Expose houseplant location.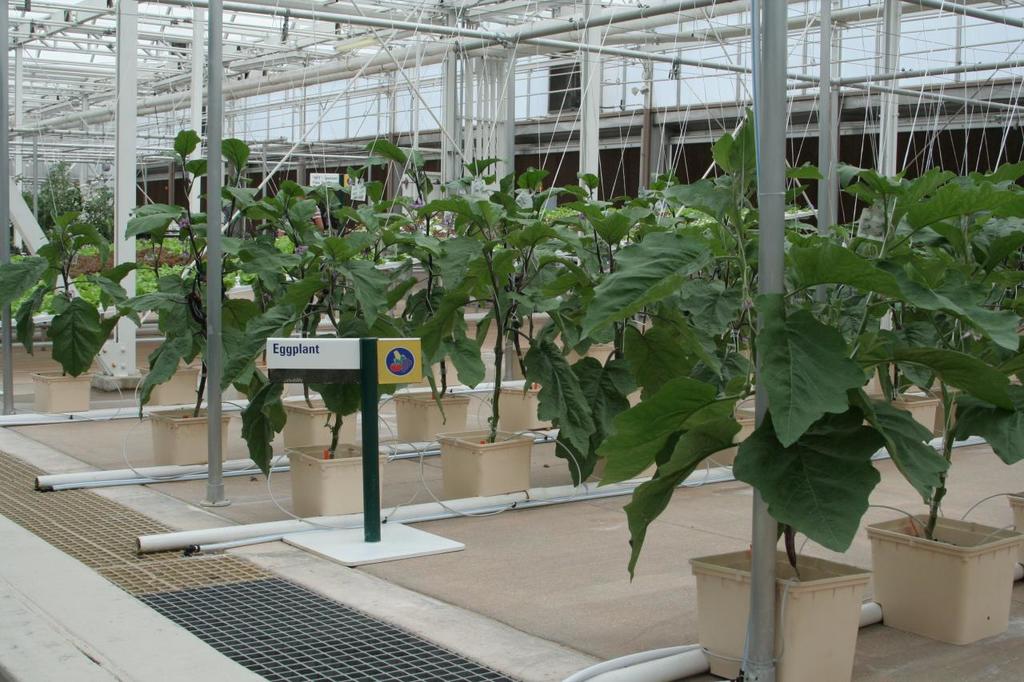
Exposed at select_region(838, 161, 1023, 643).
